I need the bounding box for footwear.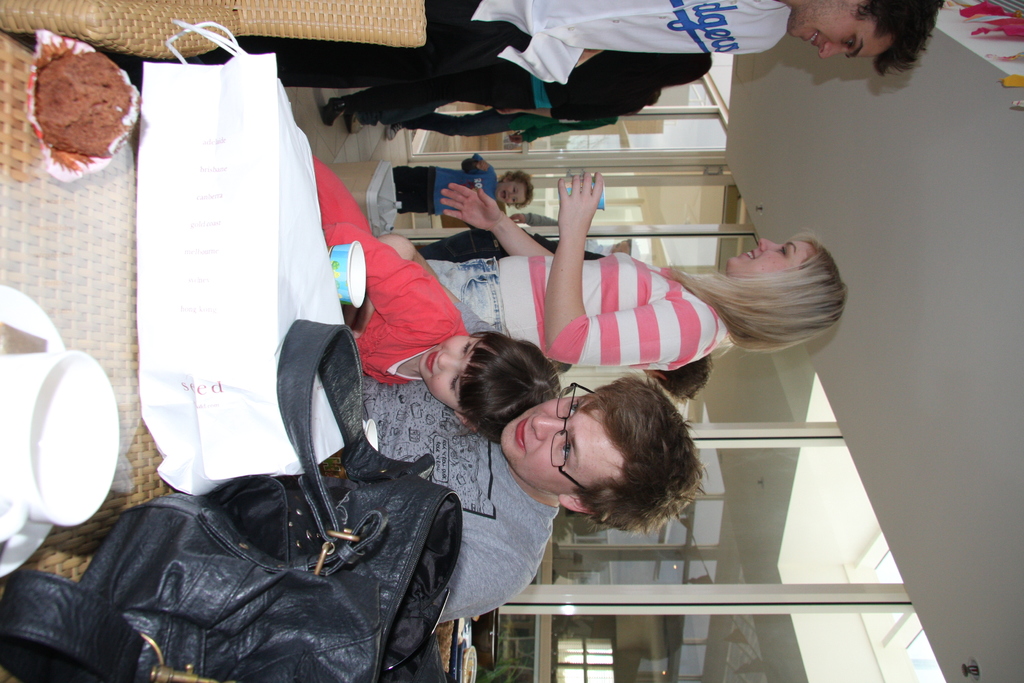
Here it is: (387, 123, 404, 143).
